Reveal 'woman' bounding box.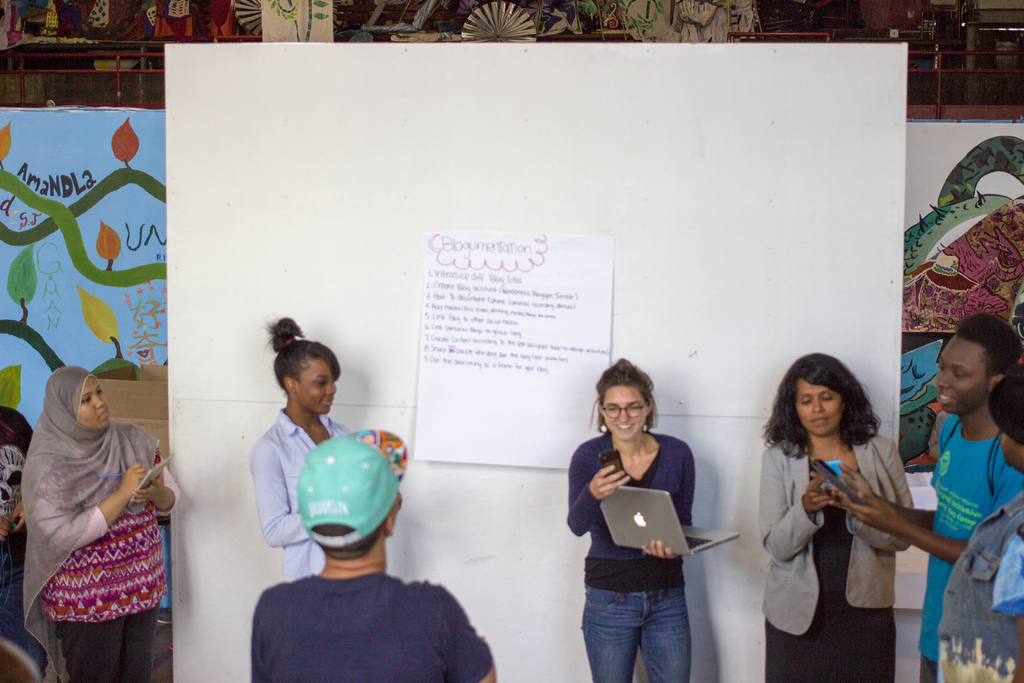
Revealed: 568/353/710/682.
